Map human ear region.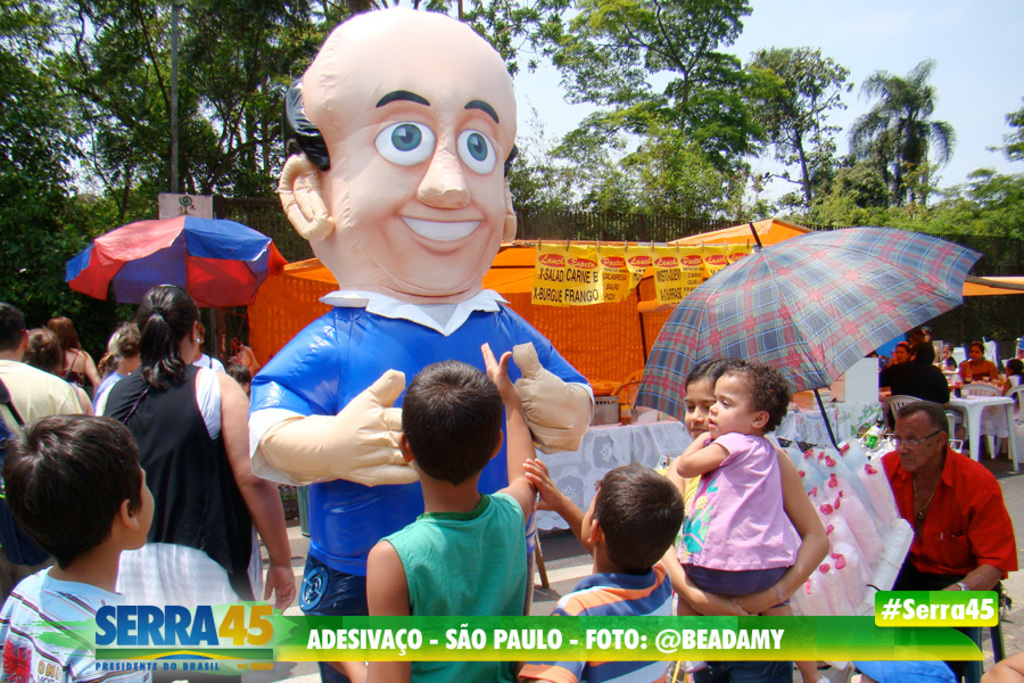
Mapped to bbox=(192, 320, 201, 344).
